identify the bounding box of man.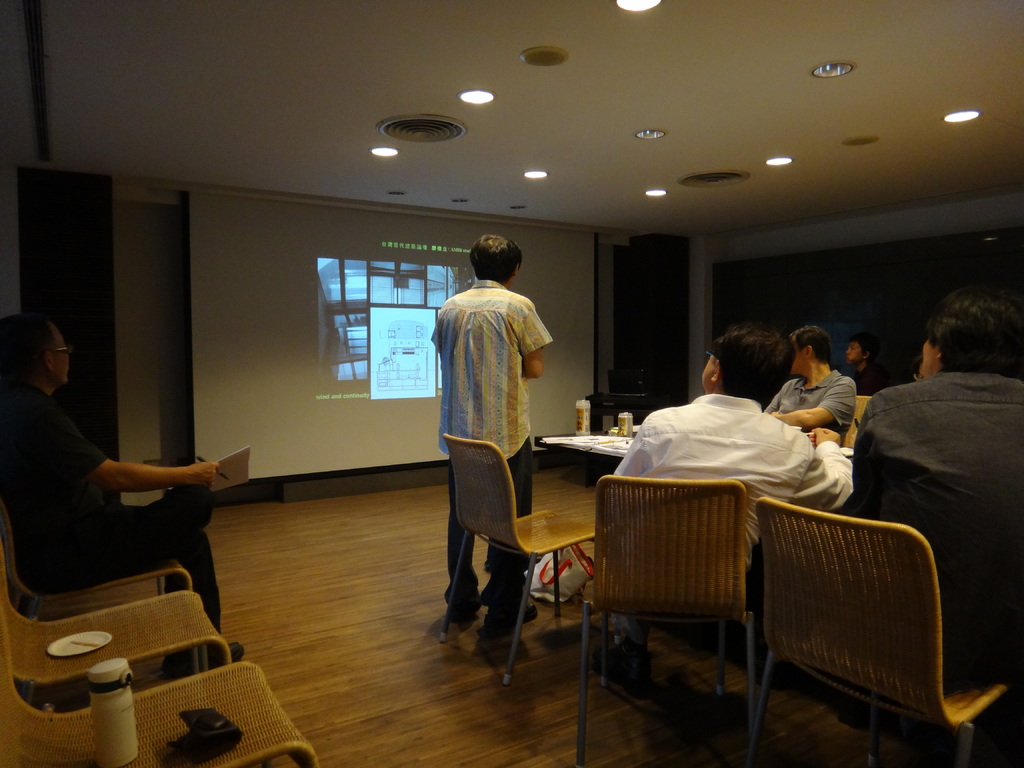
x1=840, y1=292, x2=1023, y2=666.
